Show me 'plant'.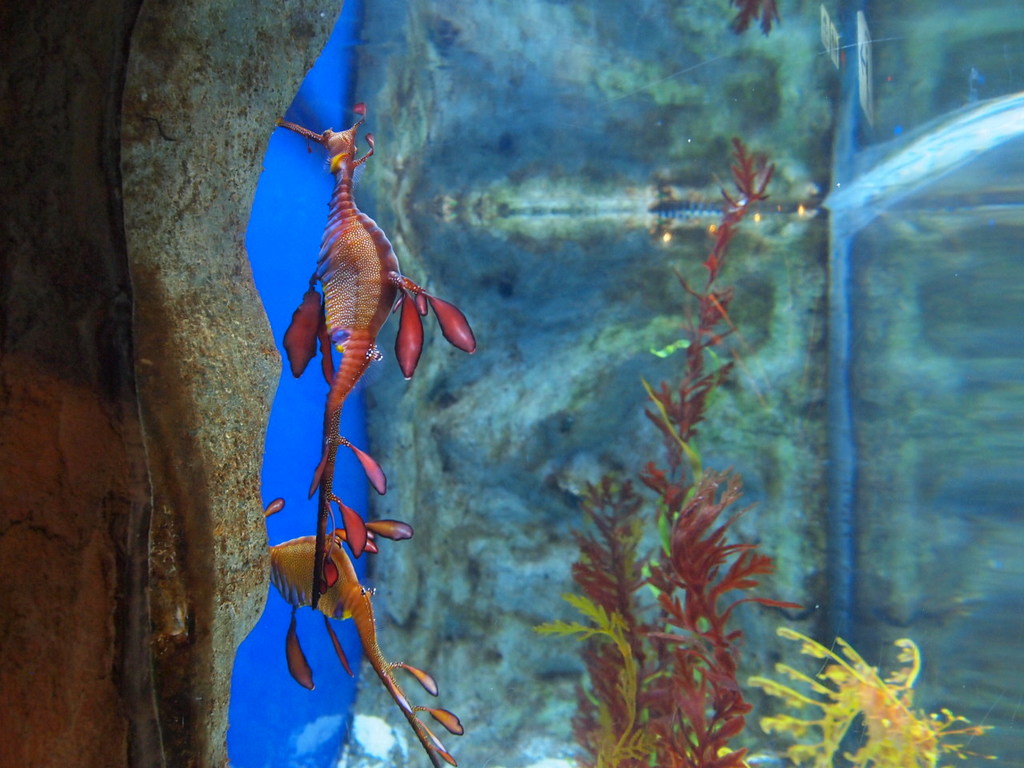
'plant' is here: (534,136,808,767).
